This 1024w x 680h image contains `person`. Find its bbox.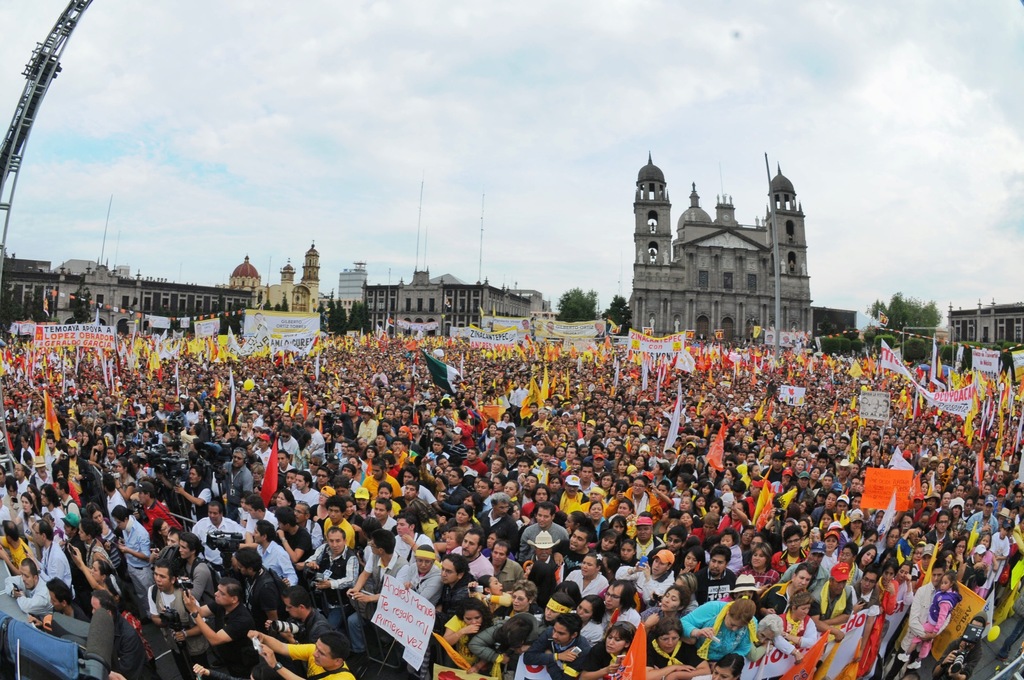
locate(495, 576, 535, 614).
